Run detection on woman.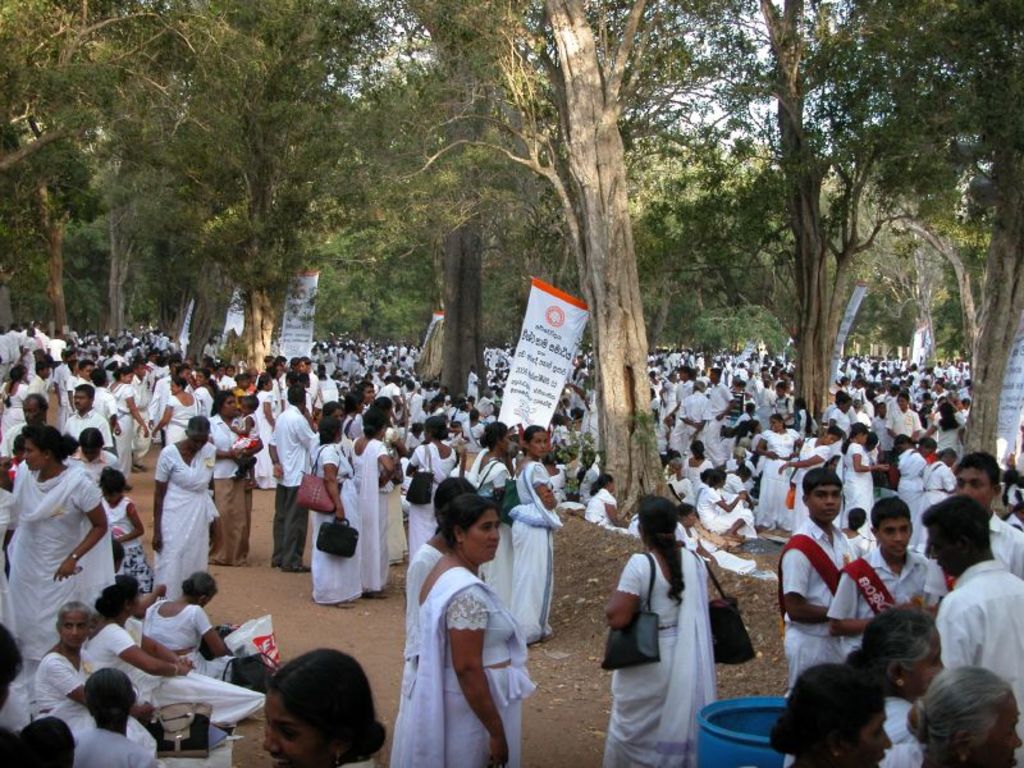
Result: bbox=(38, 598, 86, 713).
